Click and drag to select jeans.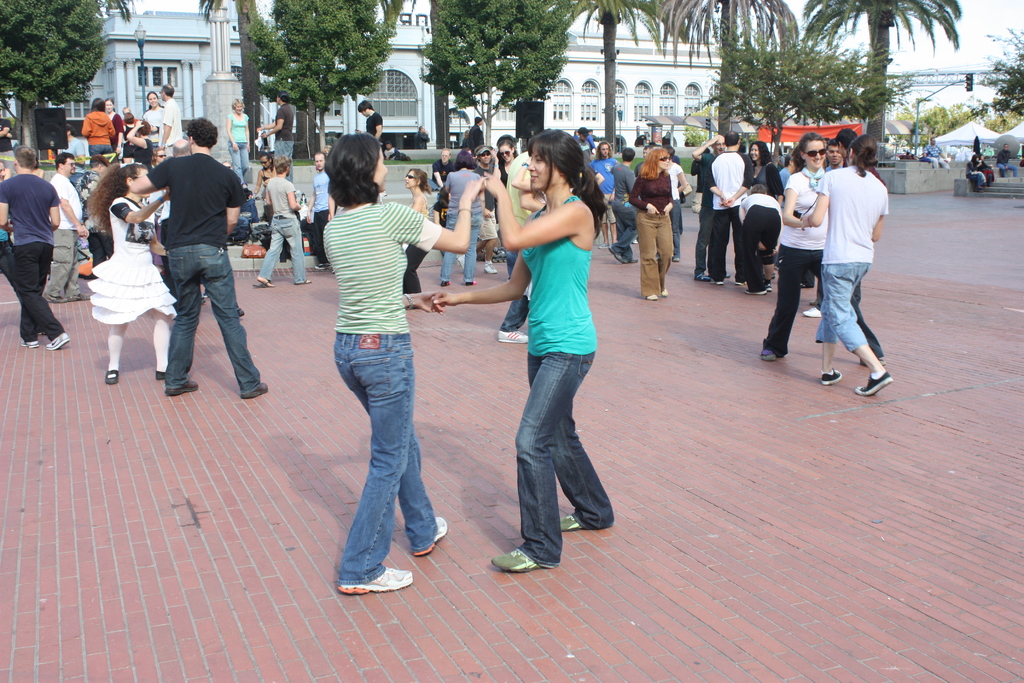
Selection: rect(436, 209, 480, 280).
